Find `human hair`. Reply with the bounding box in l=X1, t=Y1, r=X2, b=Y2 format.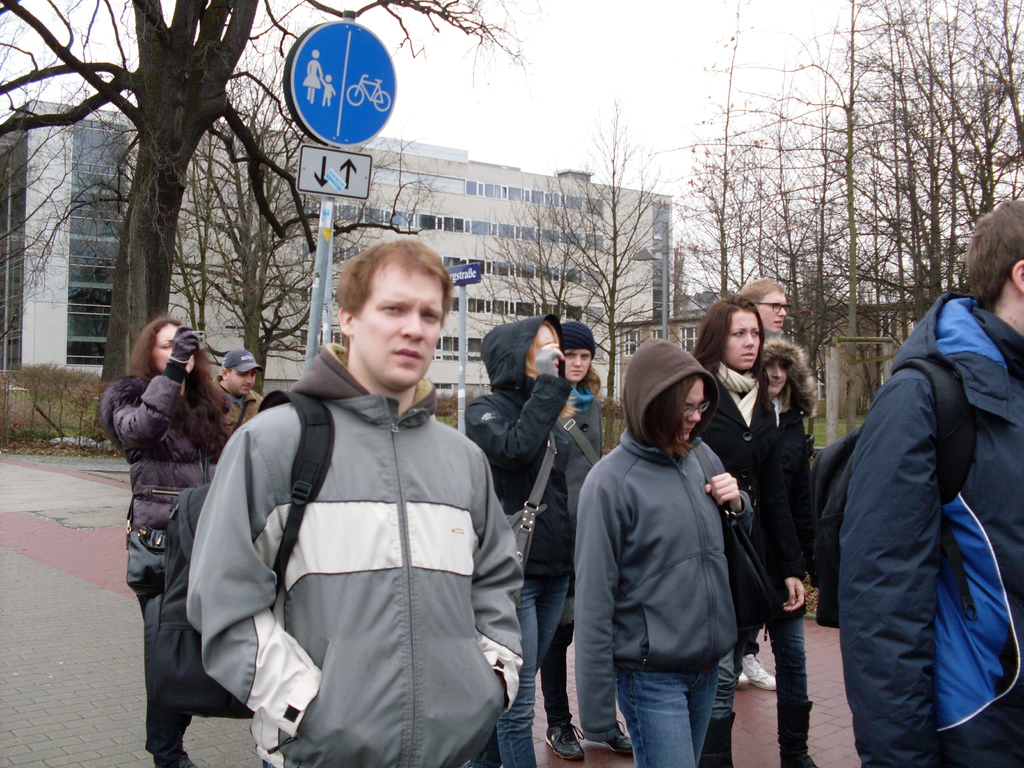
l=739, t=278, r=784, b=304.
